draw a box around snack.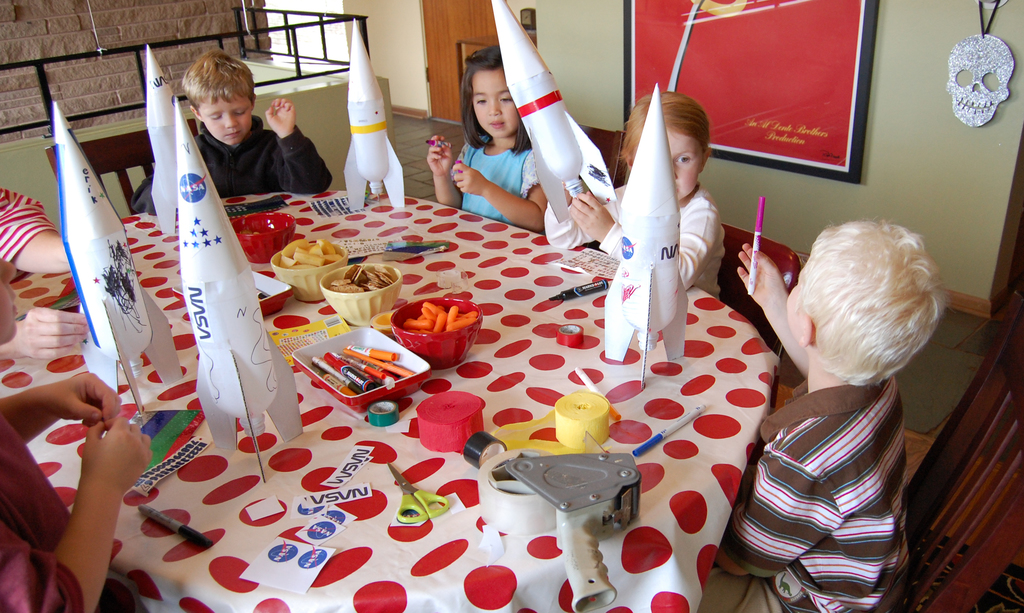
Rect(273, 235, 338, 292).
